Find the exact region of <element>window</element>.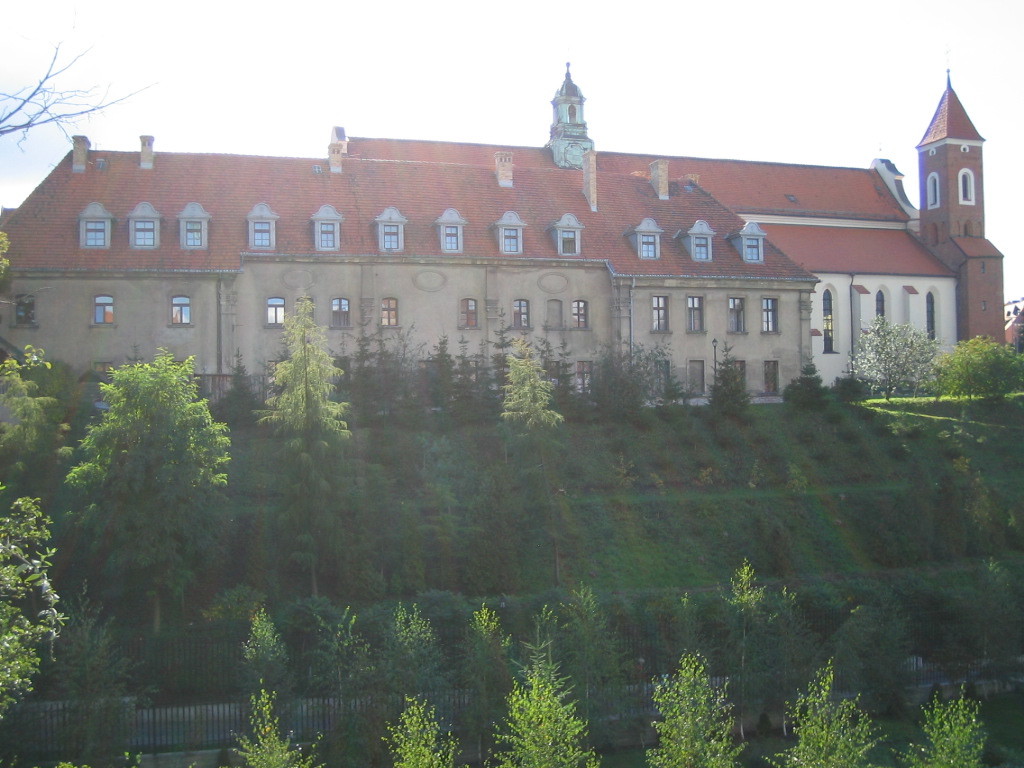
Exact region: l=688, t=221, r=716, b=265.
